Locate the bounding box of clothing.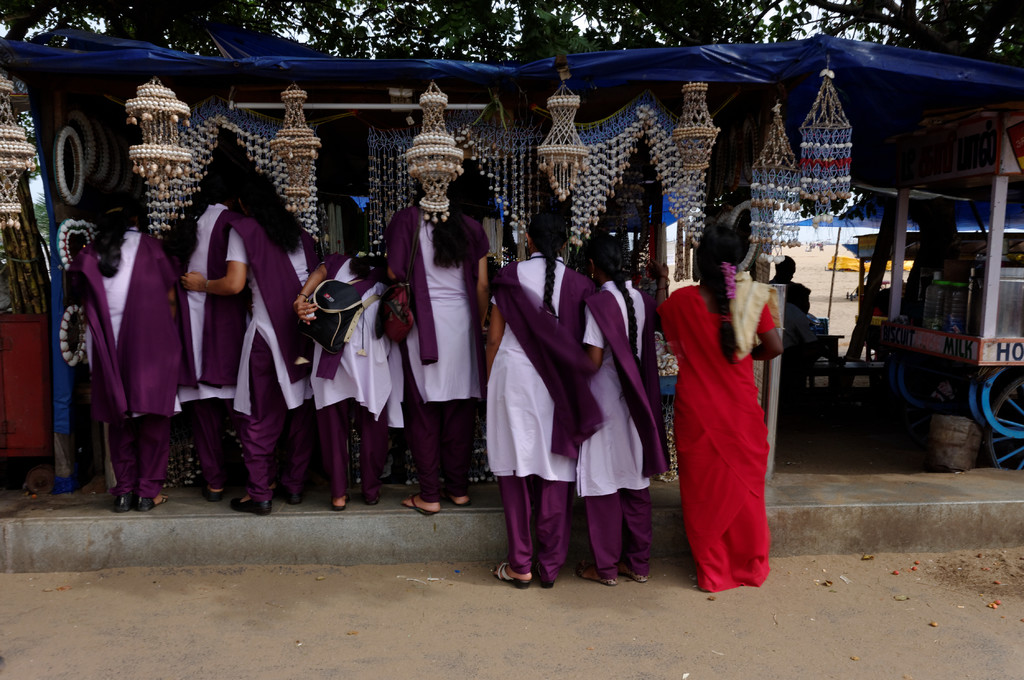
Bounding box: 488 251 605 569.
